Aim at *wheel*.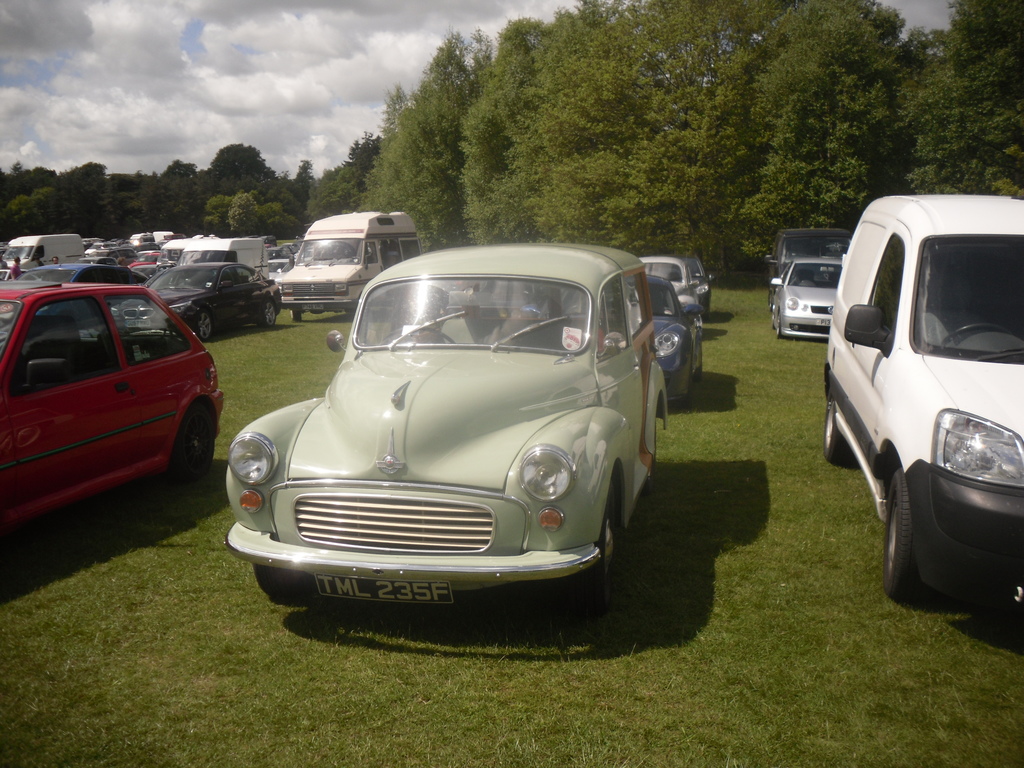
Aimed at {"left": 169, "top": 402, "right": 214, "bottom": 468}.
